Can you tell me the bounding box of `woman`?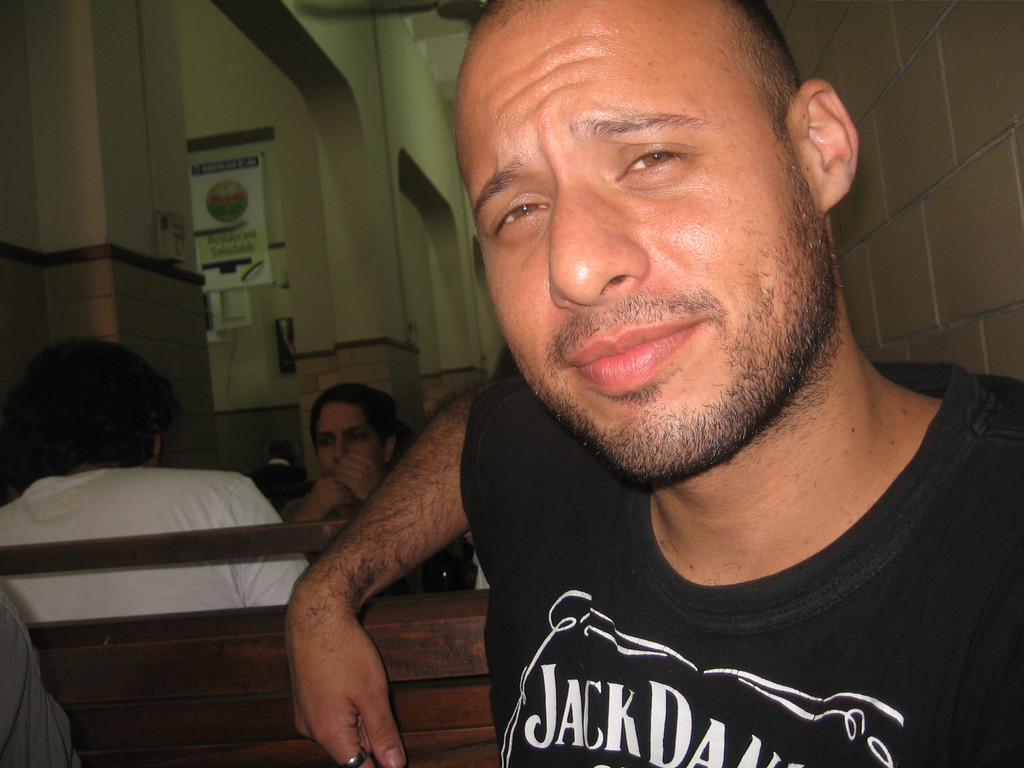
{"x1": 273, "y1": 374, "x2": 480, "y2": 600}.
